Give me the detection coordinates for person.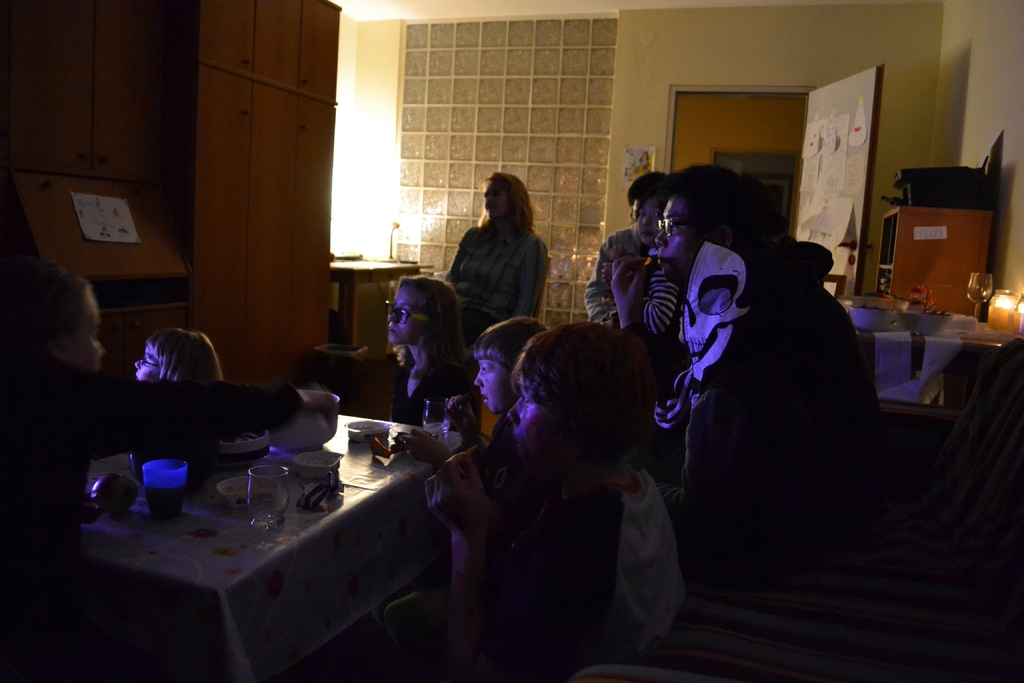
[367,271,470,432].
